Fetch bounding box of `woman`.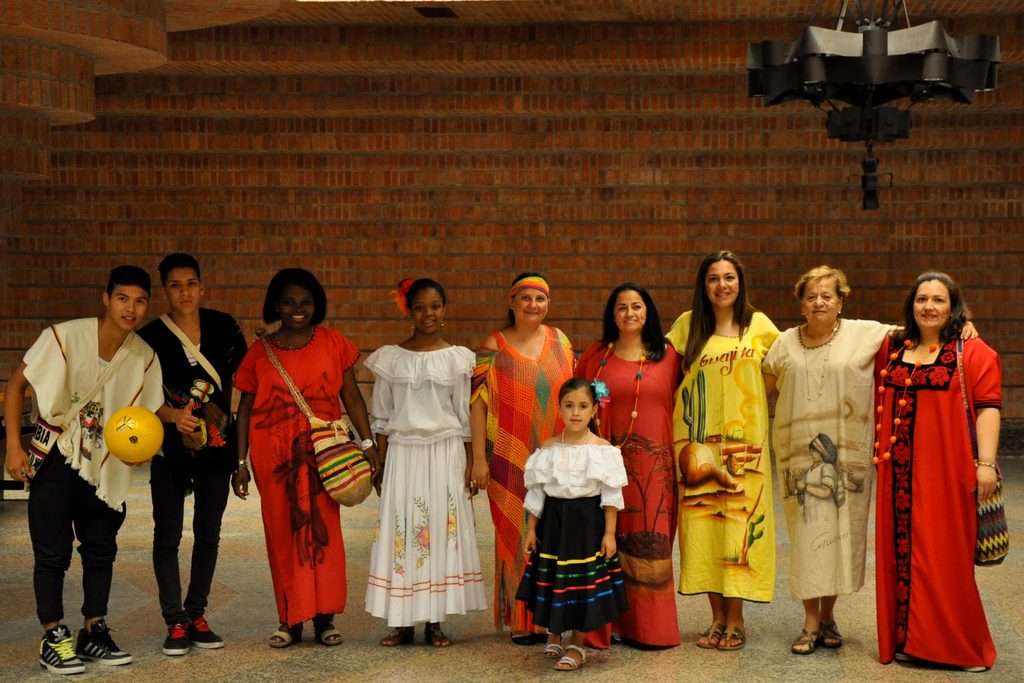
Bbox: crop(227, 268, 381, 653).
